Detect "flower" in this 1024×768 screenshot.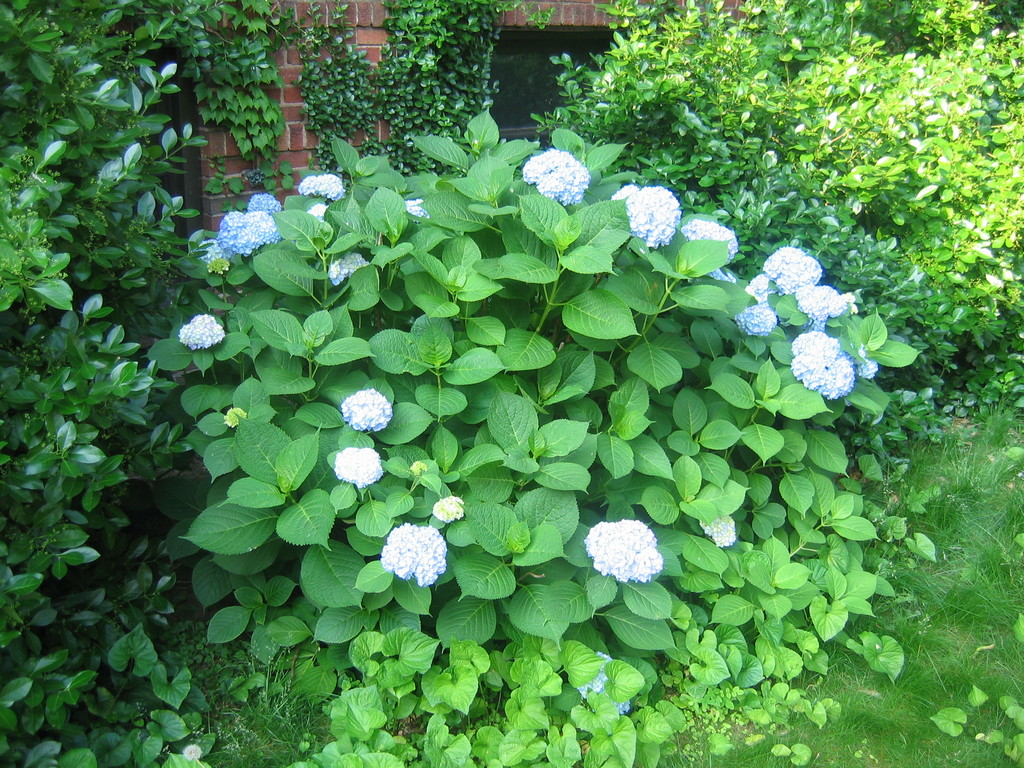
Detection: 577, 651, 631, 716.
